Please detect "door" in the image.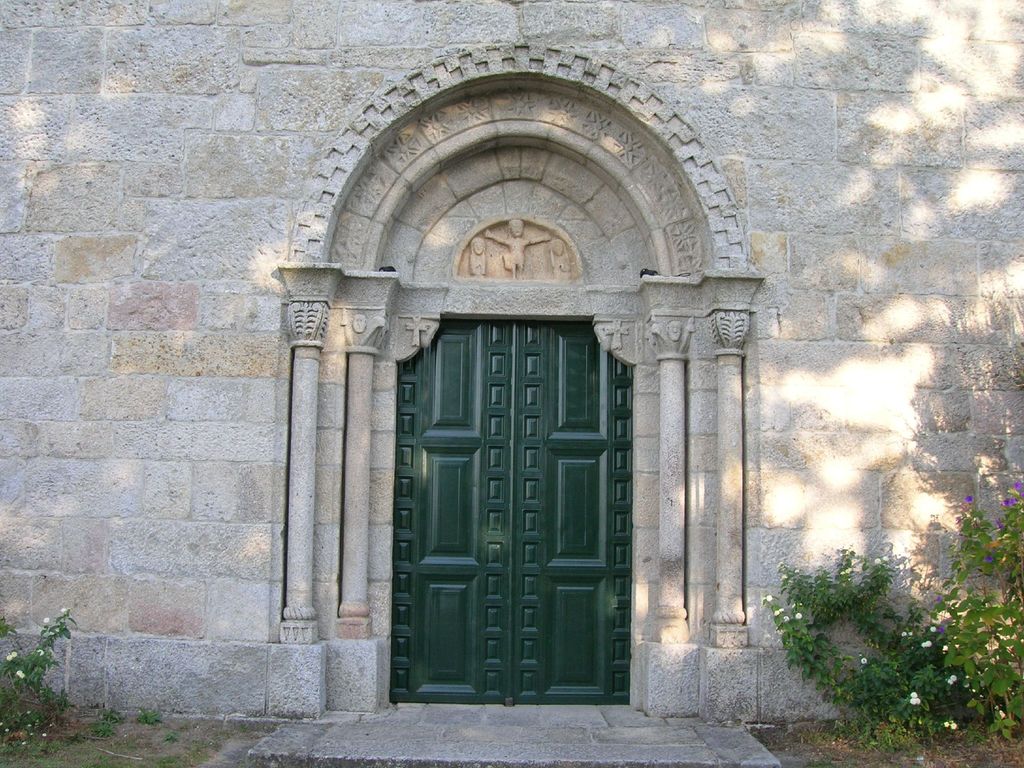
520, 316, 633, 706.
